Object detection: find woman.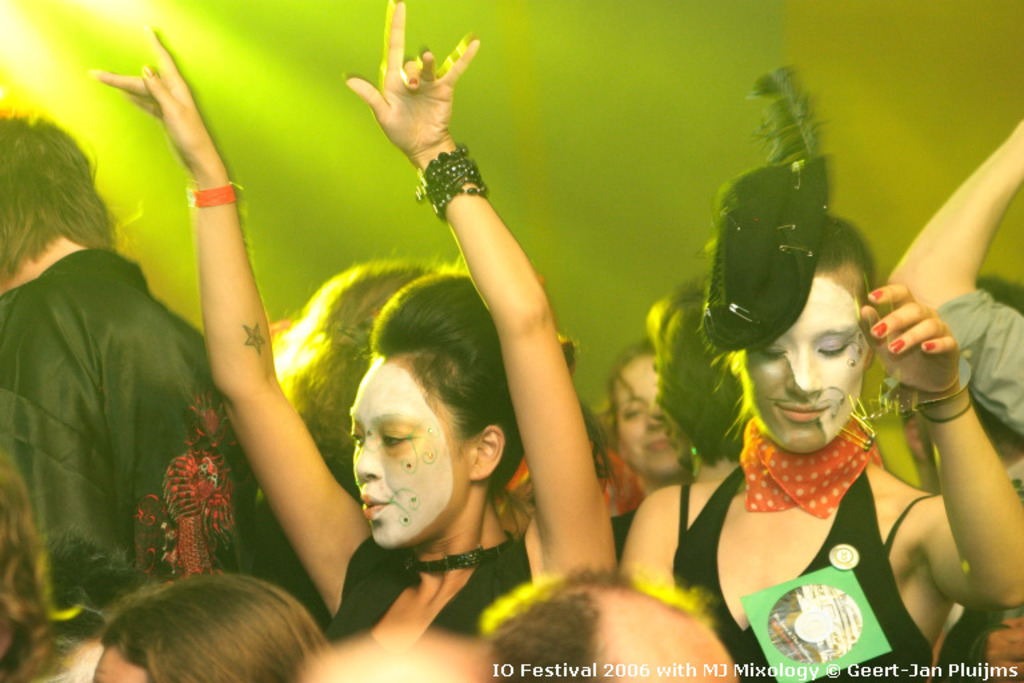
BBox(601, 337, 695, 542).
